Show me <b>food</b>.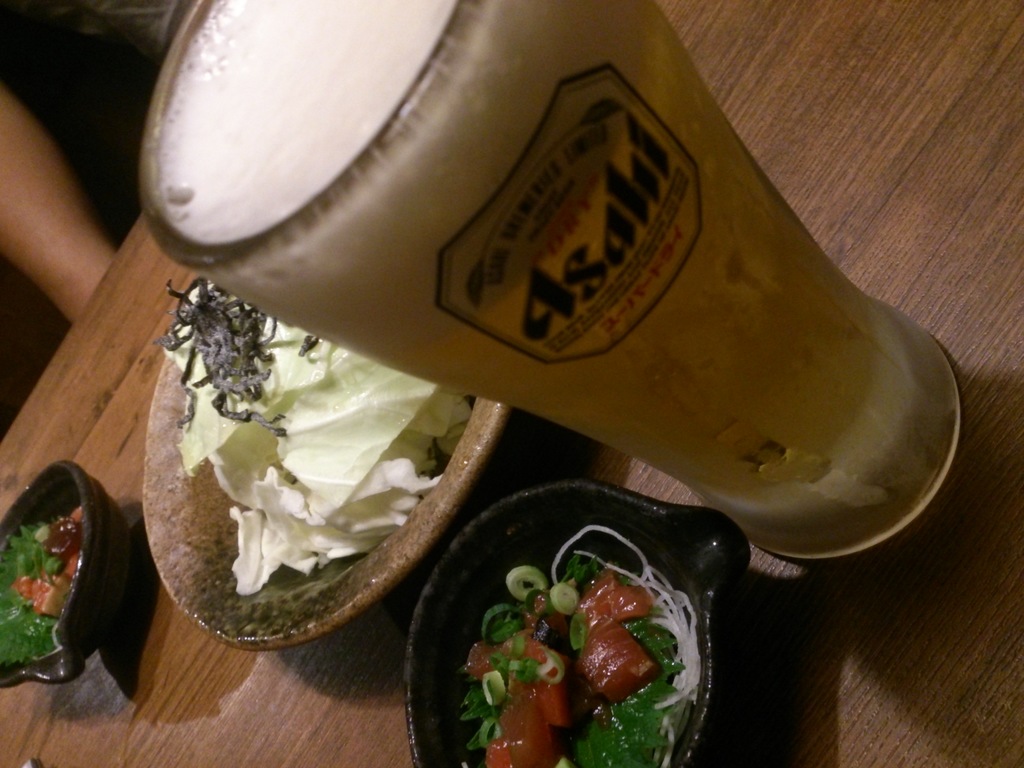
<b>food</b> is here: bbox=[0, 504, 84, 666].
